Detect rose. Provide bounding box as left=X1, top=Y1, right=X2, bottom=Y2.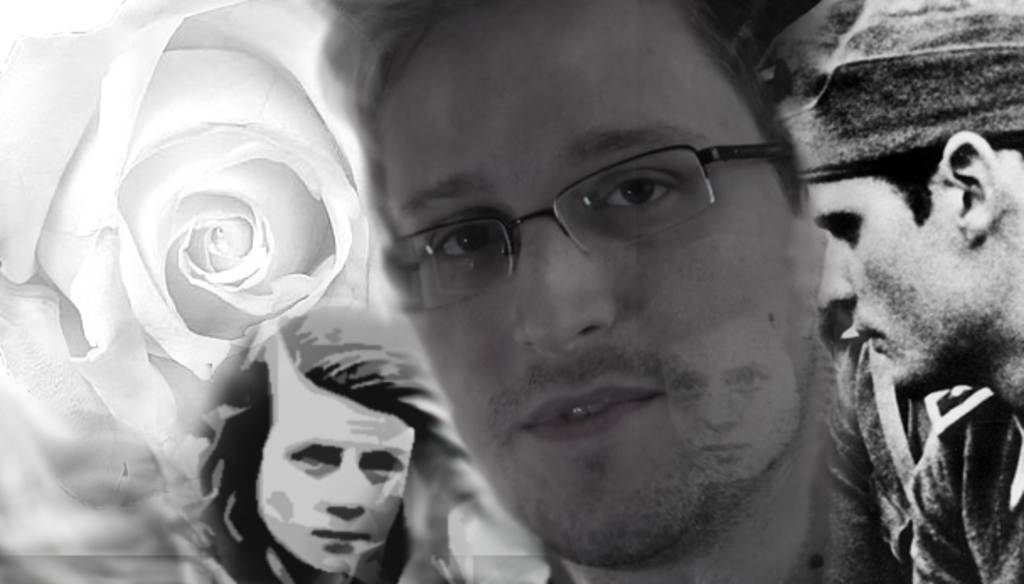
left=0, top=0, right=392, bottom=557.
